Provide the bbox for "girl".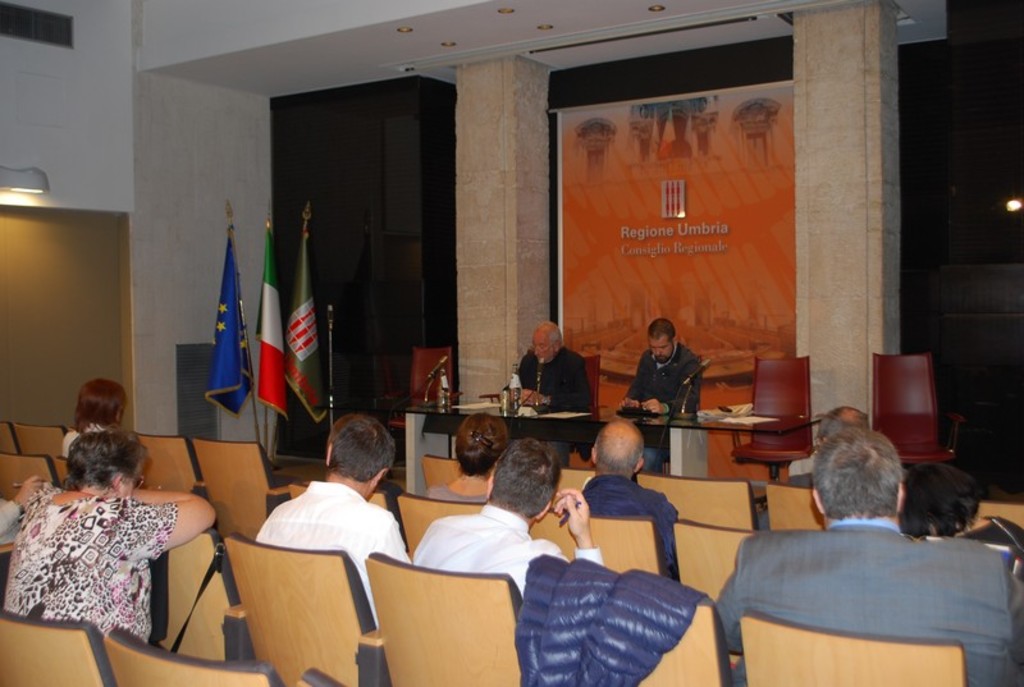
{"x1": 426, "y1": 412, "x2": 508, "y2": 504}.
